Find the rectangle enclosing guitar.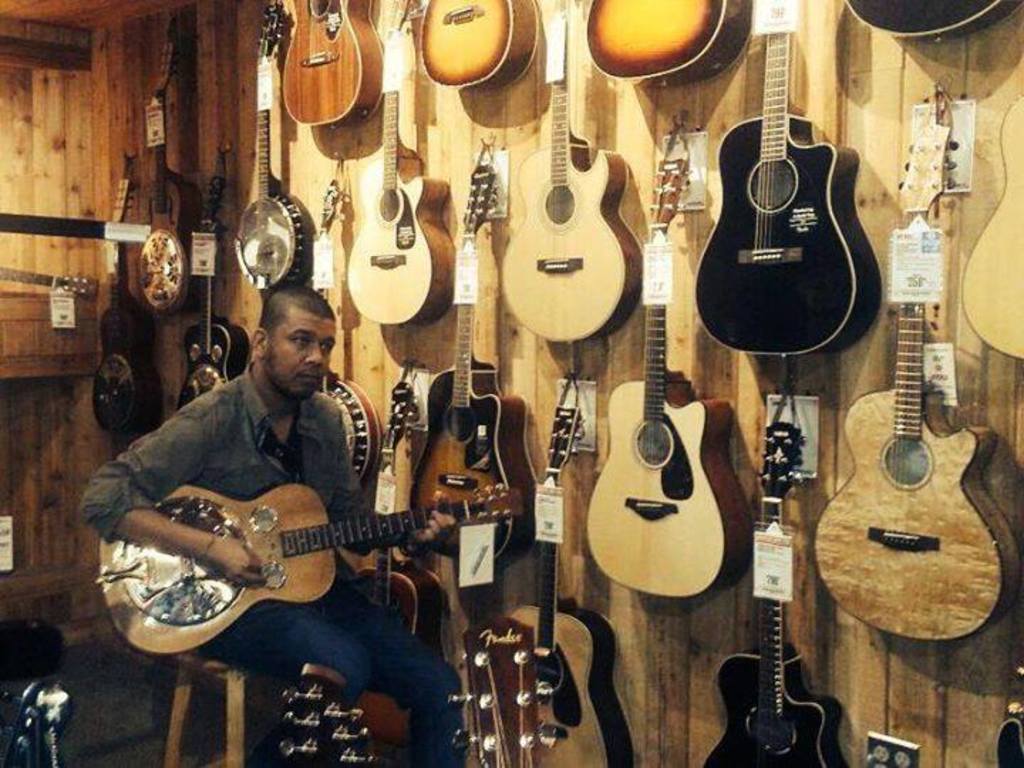
333 0 464 329.
